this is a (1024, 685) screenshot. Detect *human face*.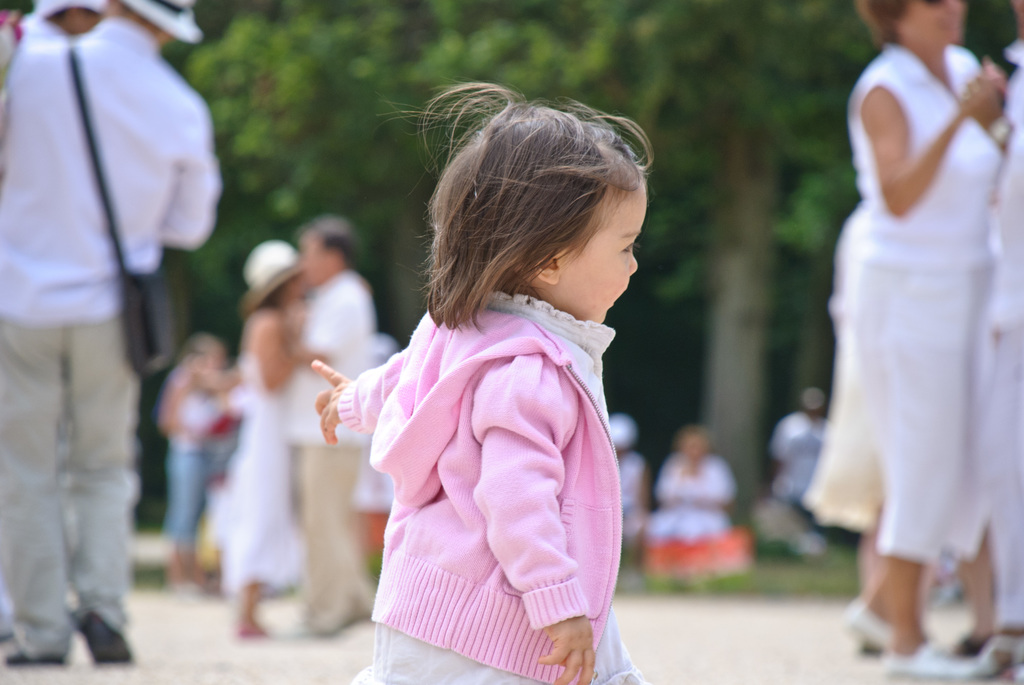
crop(902, 0, 971, 43).
